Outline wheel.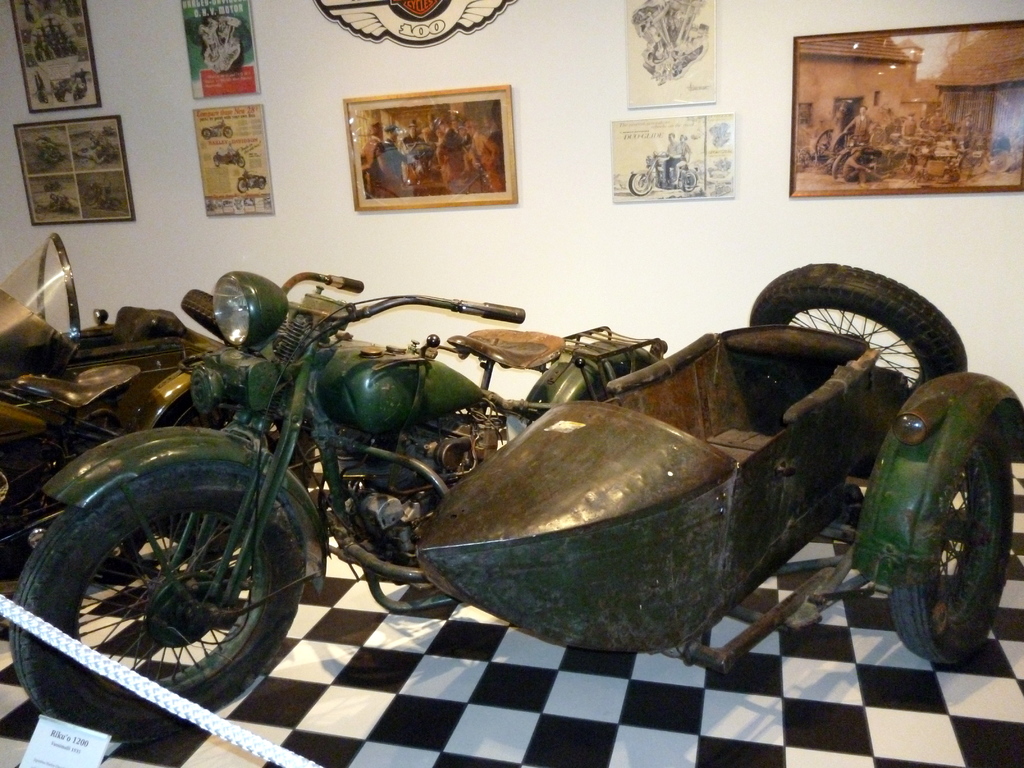
Outline: 744/262/968/403.
